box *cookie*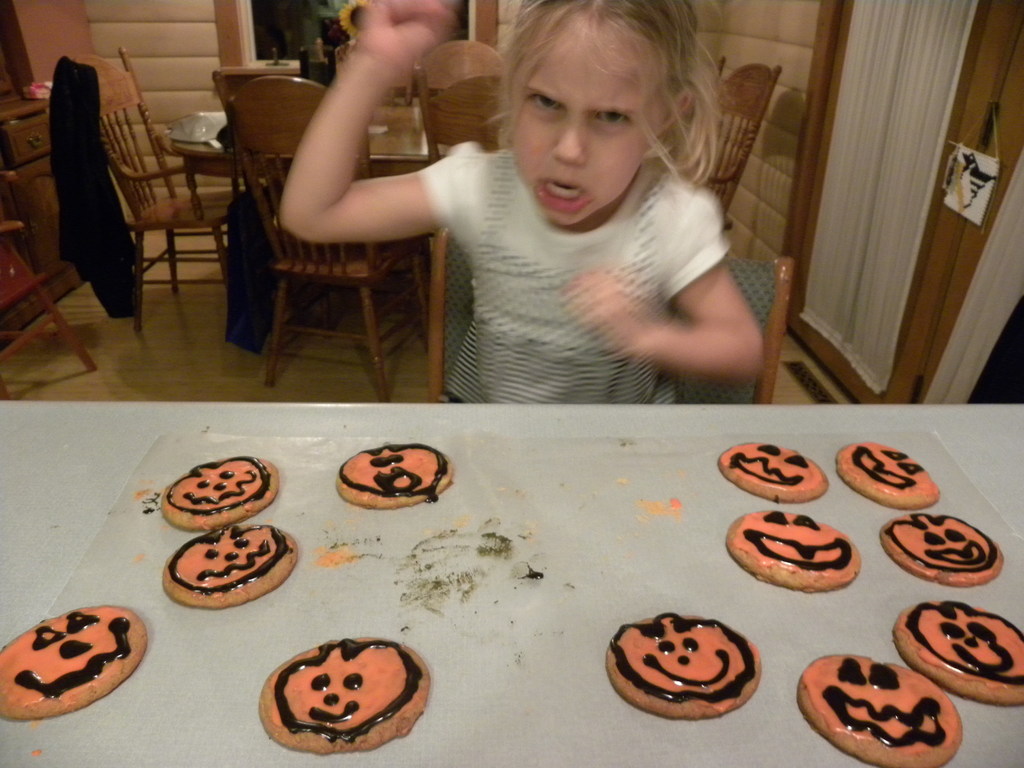
836, 438, 943, 511
